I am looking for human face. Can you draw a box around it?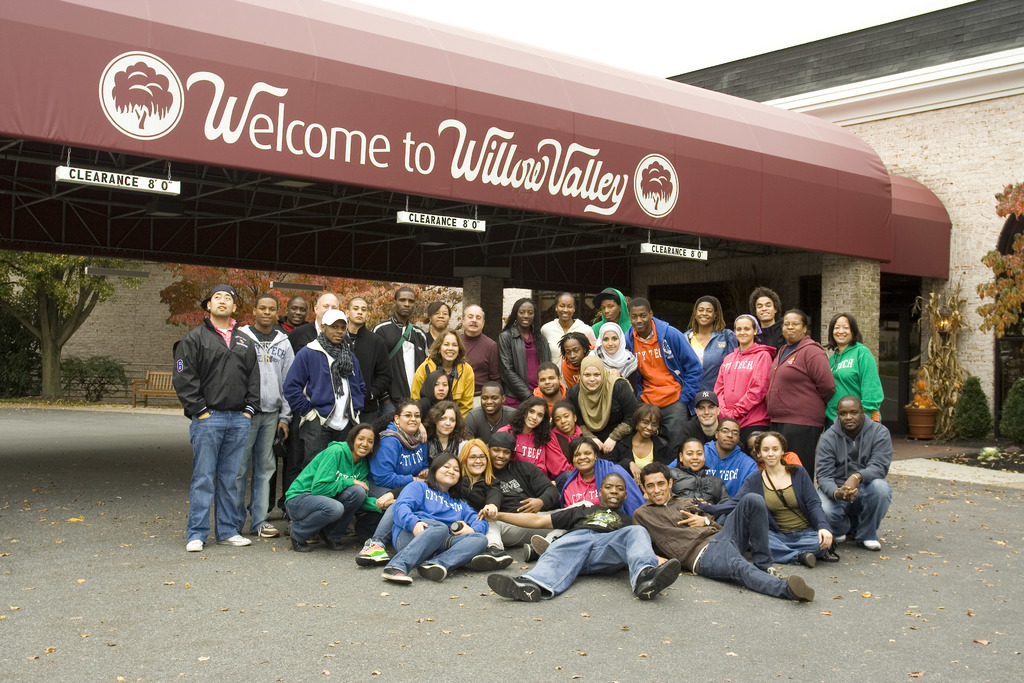
Sure, the bounding box is bbox(460, 306, 483, 332).
